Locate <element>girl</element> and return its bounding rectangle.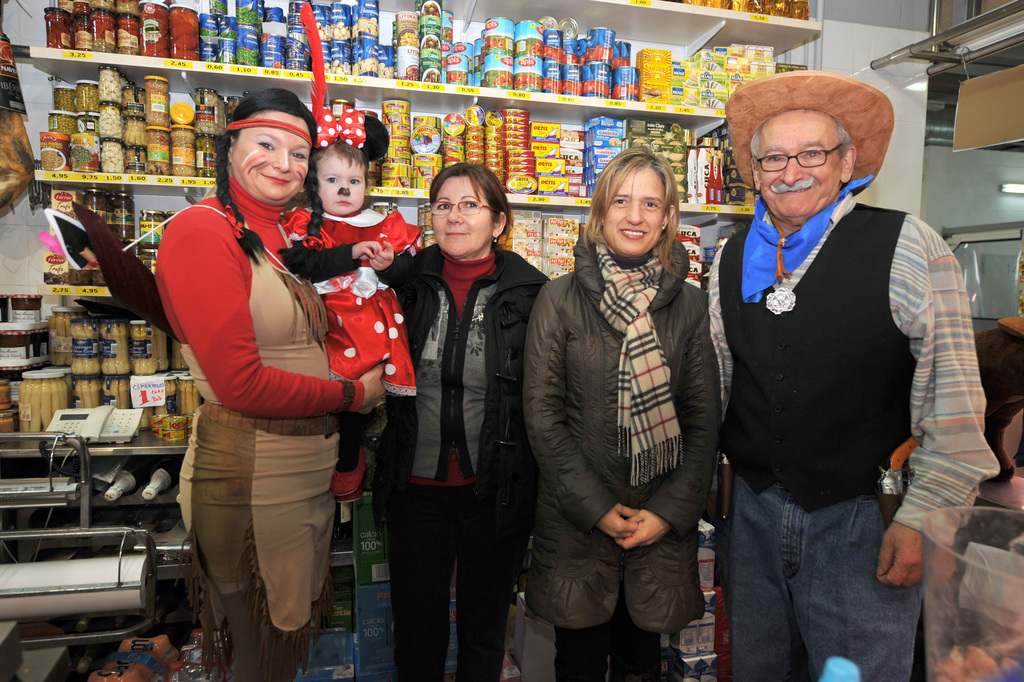
{"left": 524, "top": 145, "right": 720, "bottom": 681}.
